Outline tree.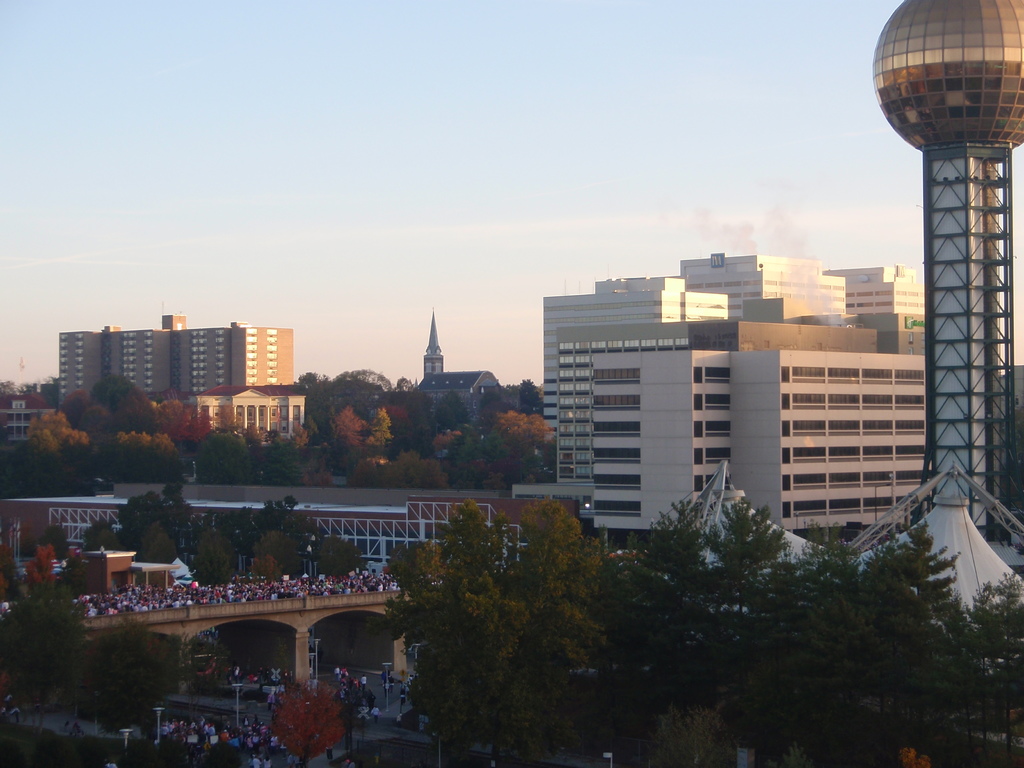
Outline: select_region(268, 675, 349, 767).
